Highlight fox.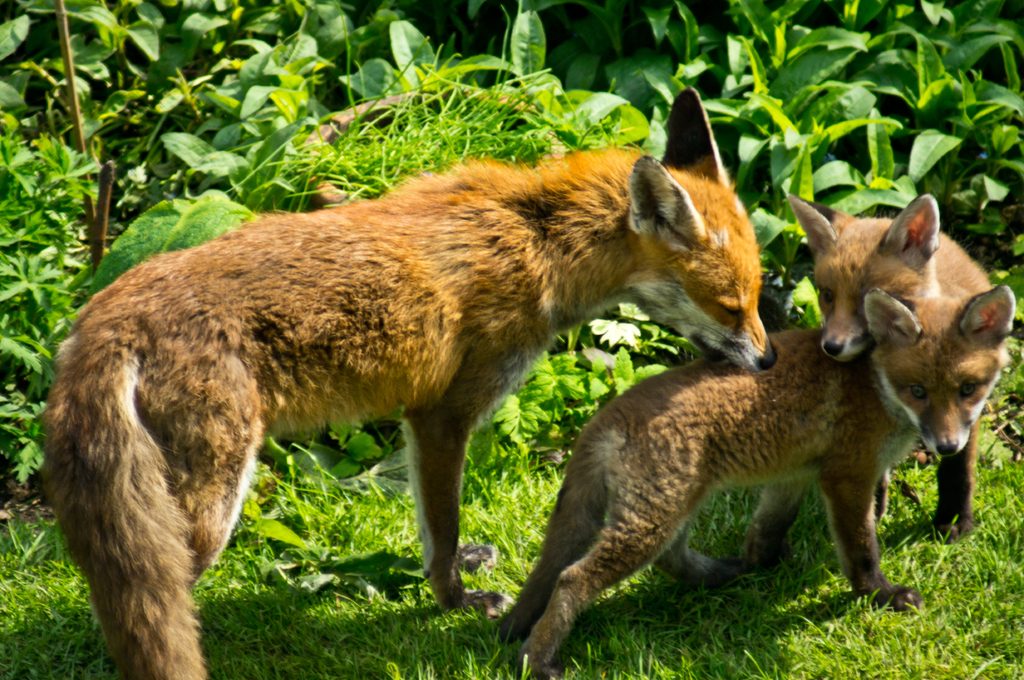
Highlighted region: 786, 191, 991, 542.
